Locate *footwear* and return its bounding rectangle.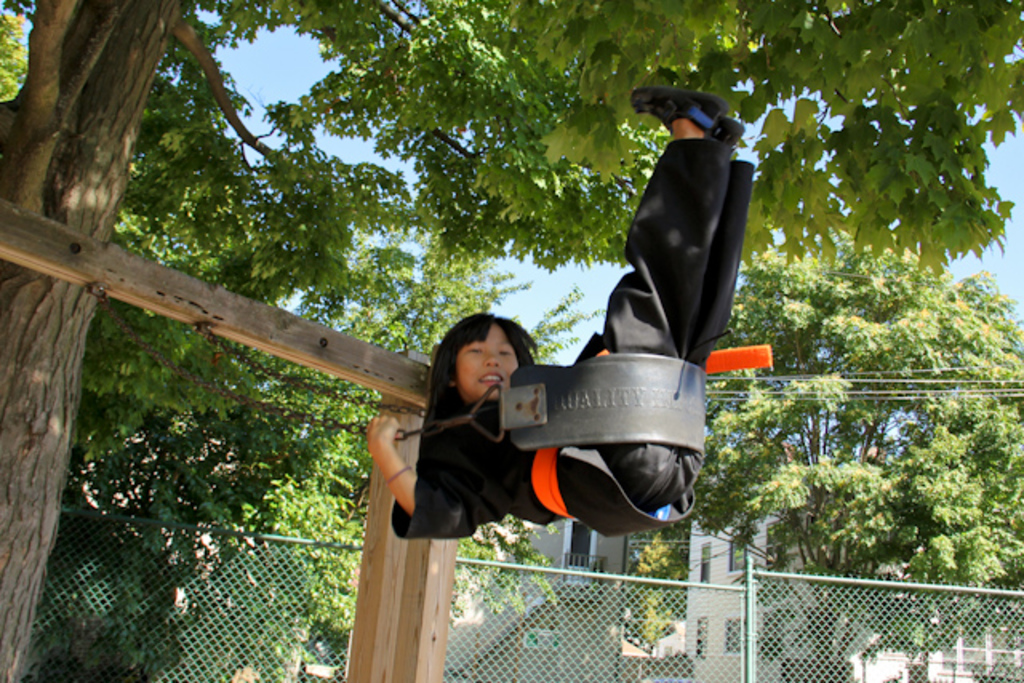
{"x1": 718, "y1": 117, "x2": 744, "y2": 155}.
